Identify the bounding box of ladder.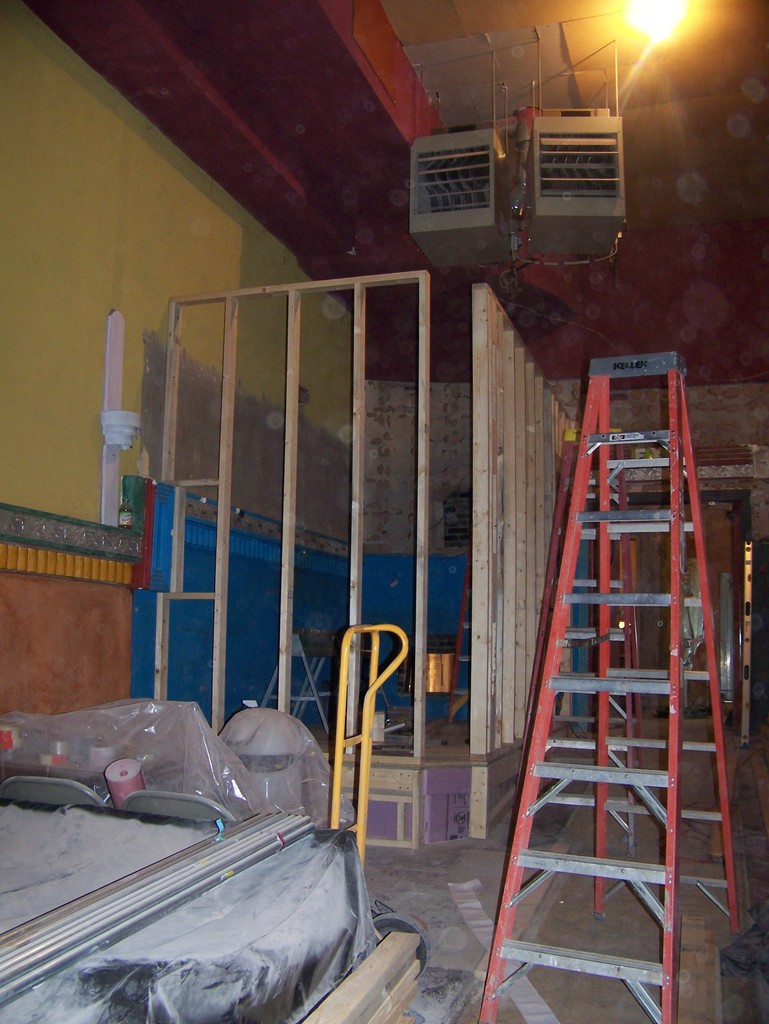
<bbox>479, 350, 746, 1023</bbox>.
